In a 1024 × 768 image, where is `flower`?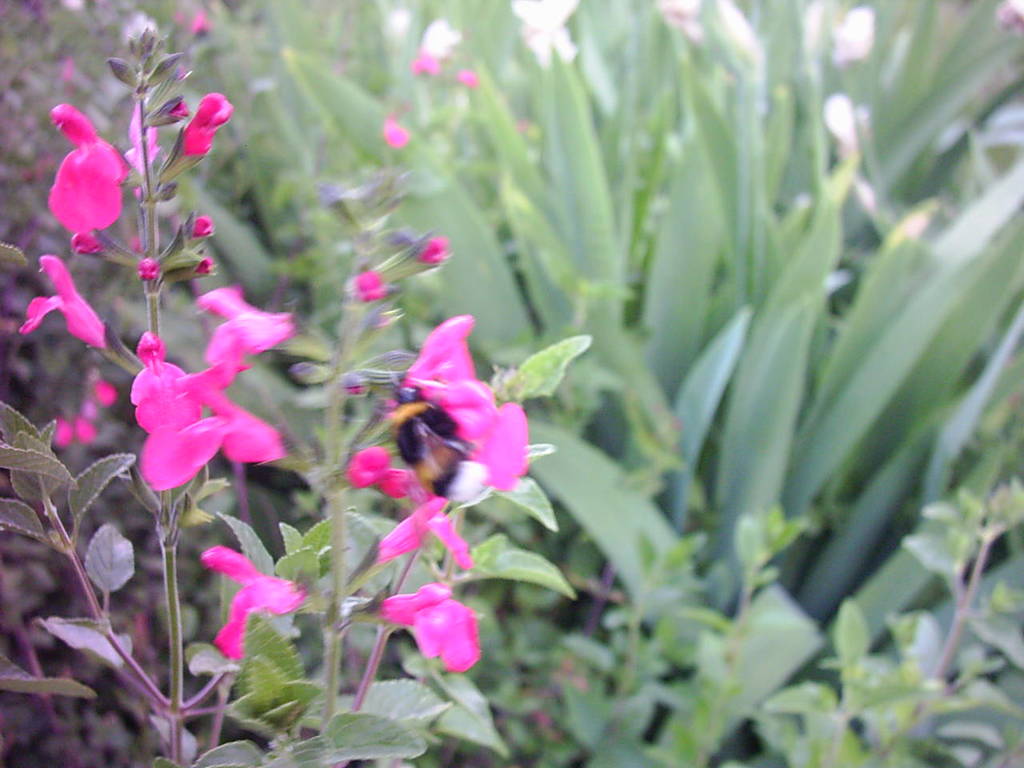
17,250,109,357.
